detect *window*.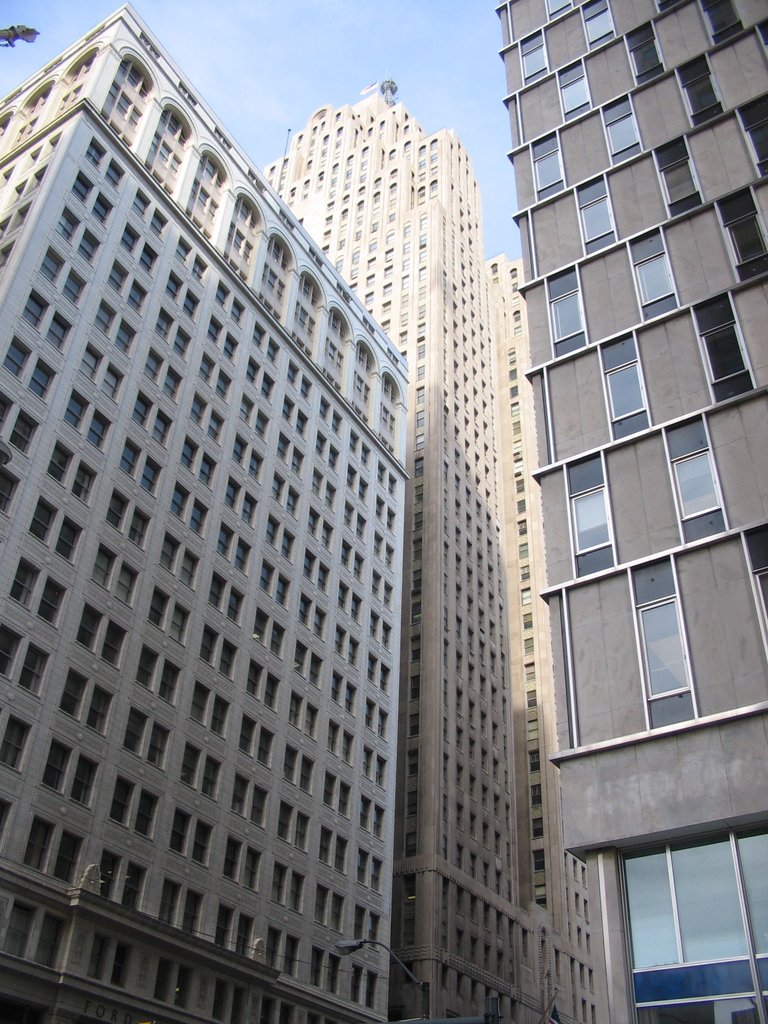
Detected at <box>211,979,237,1023</box>.
